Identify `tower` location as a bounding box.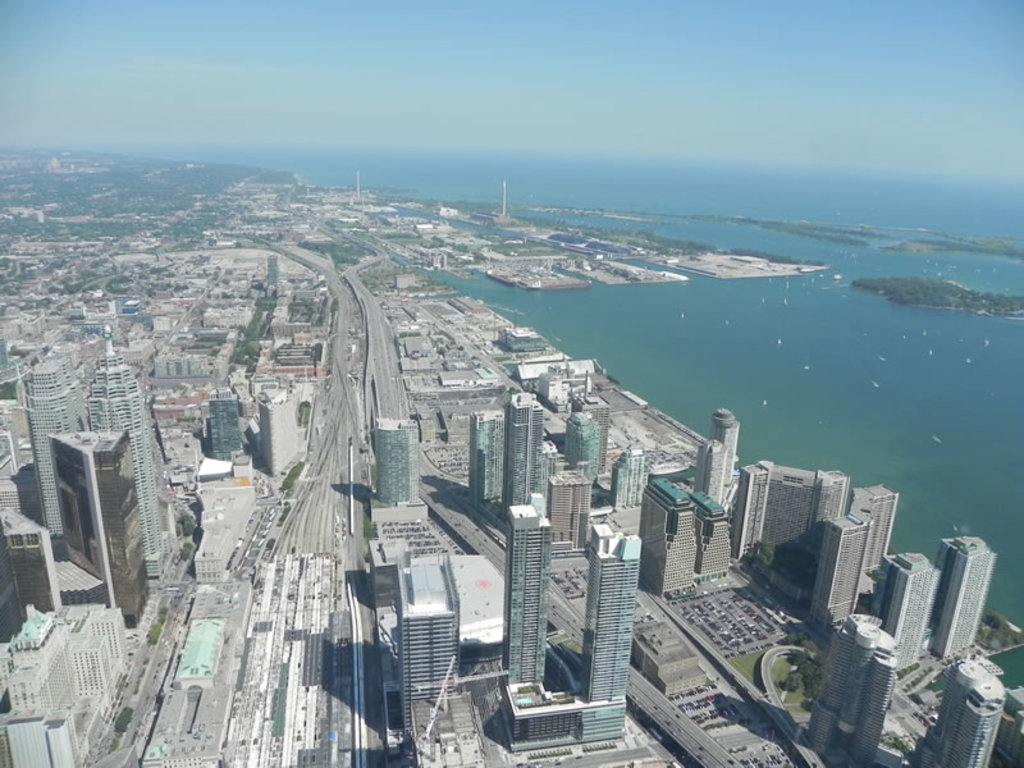
l=797, t=611, r=902, b=767.
